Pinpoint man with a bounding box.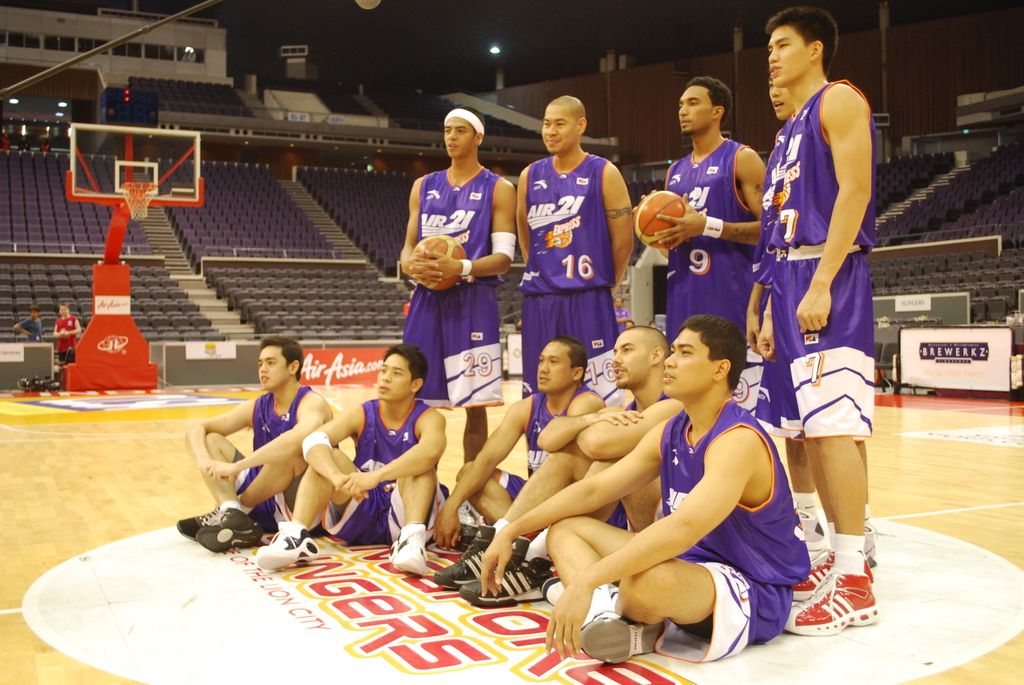
[52, 301, 83, 371].
